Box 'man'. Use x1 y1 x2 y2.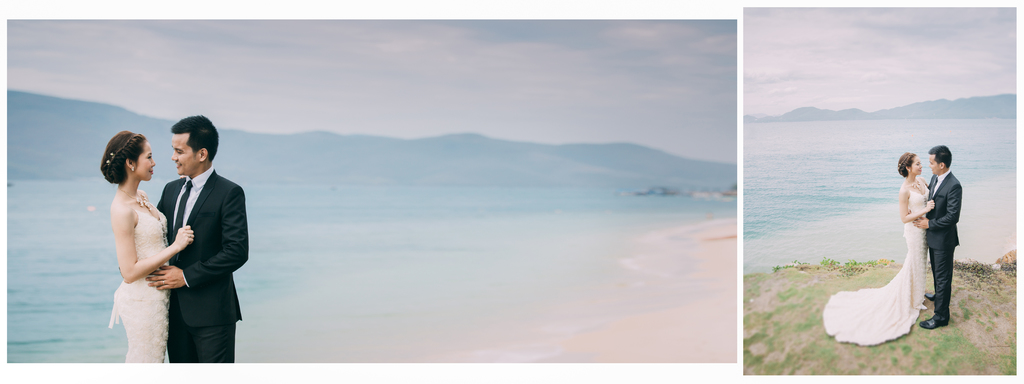
147 118 253 375.
